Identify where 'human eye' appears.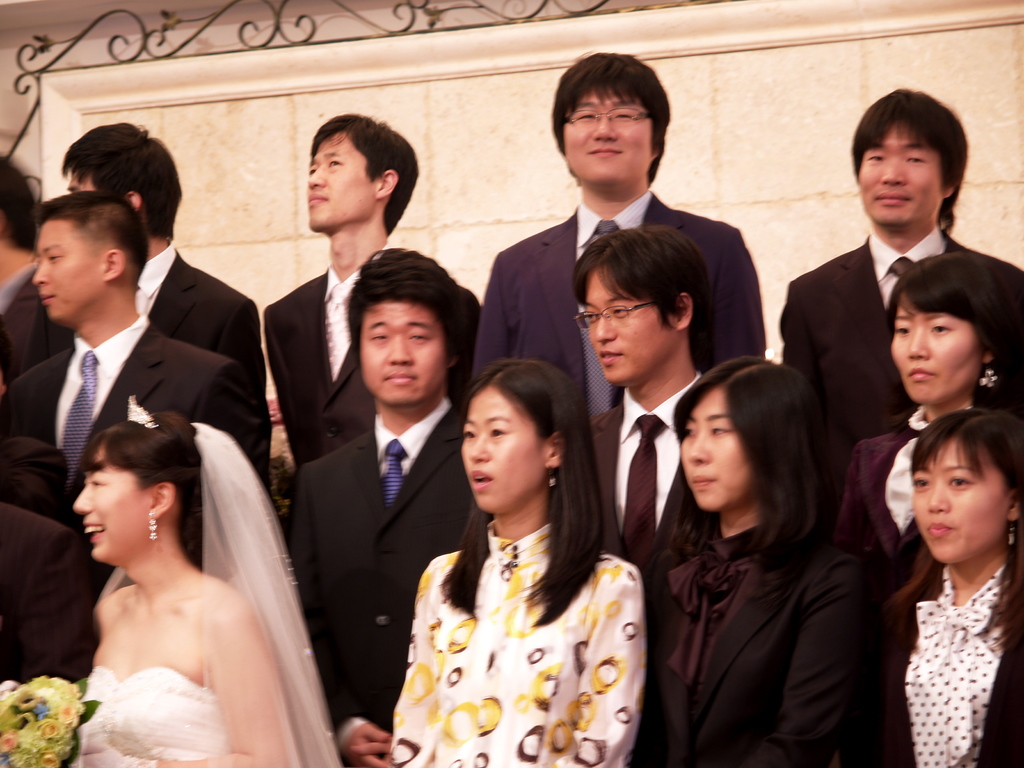
Appears at box(865, 150, 884, 164).
